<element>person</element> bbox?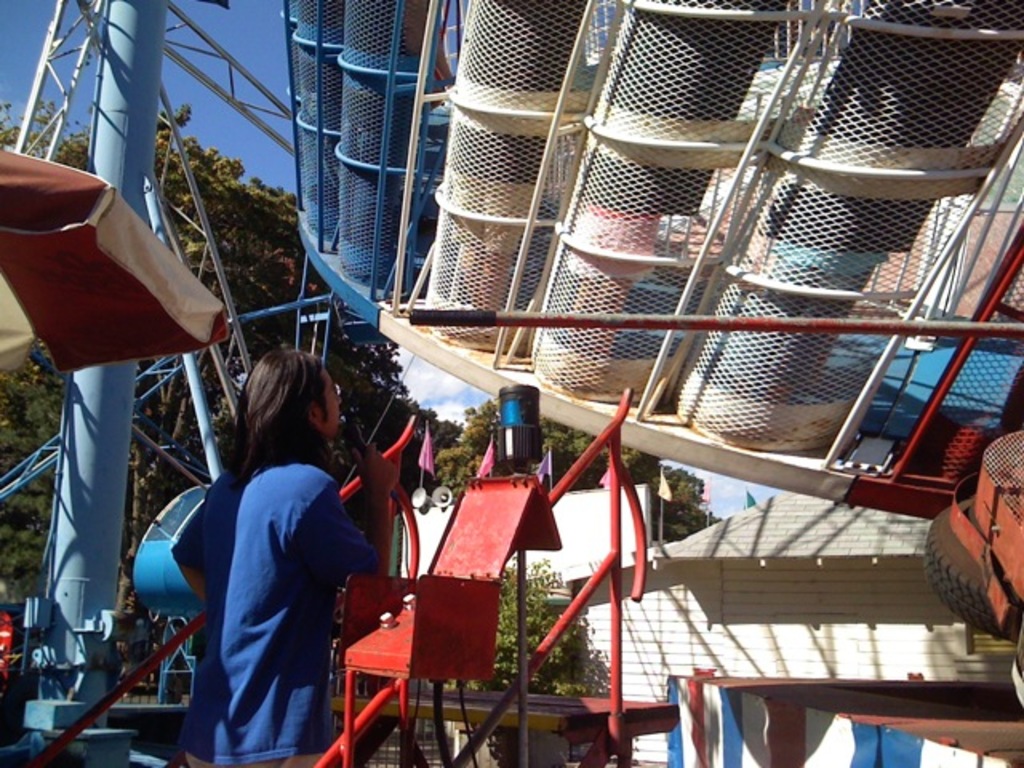
bbox=(173, 347, 397, 766)
